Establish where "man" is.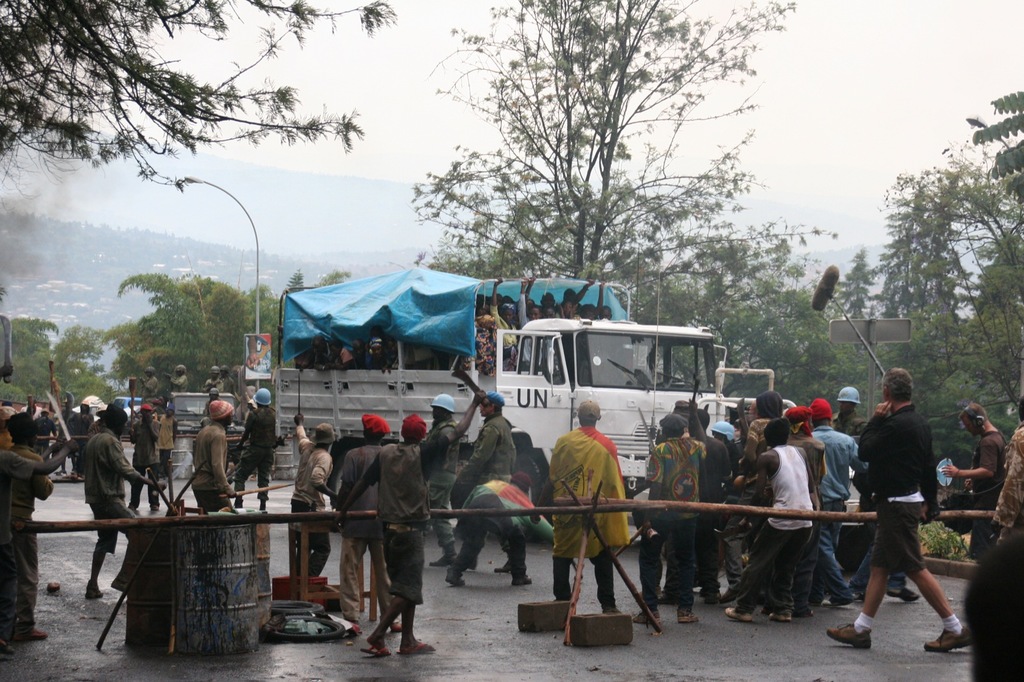
Established at crop(188, 402, 244, 523).
